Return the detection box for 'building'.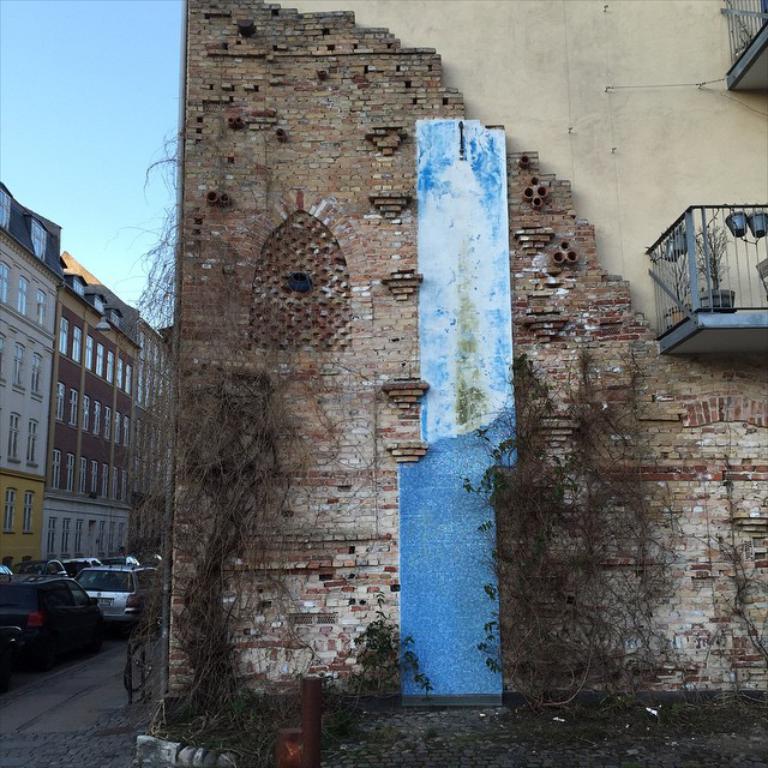
bbox=[136, 317, 169, 559].
